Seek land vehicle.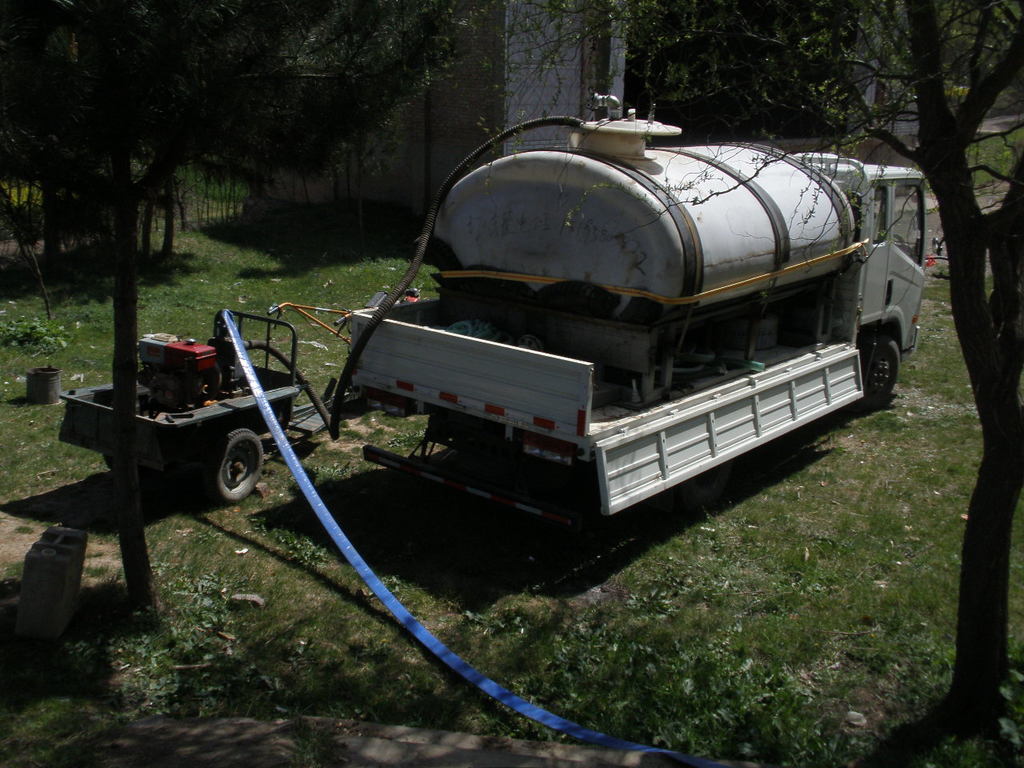
left=310, top=123, right=962, bottom=566.
